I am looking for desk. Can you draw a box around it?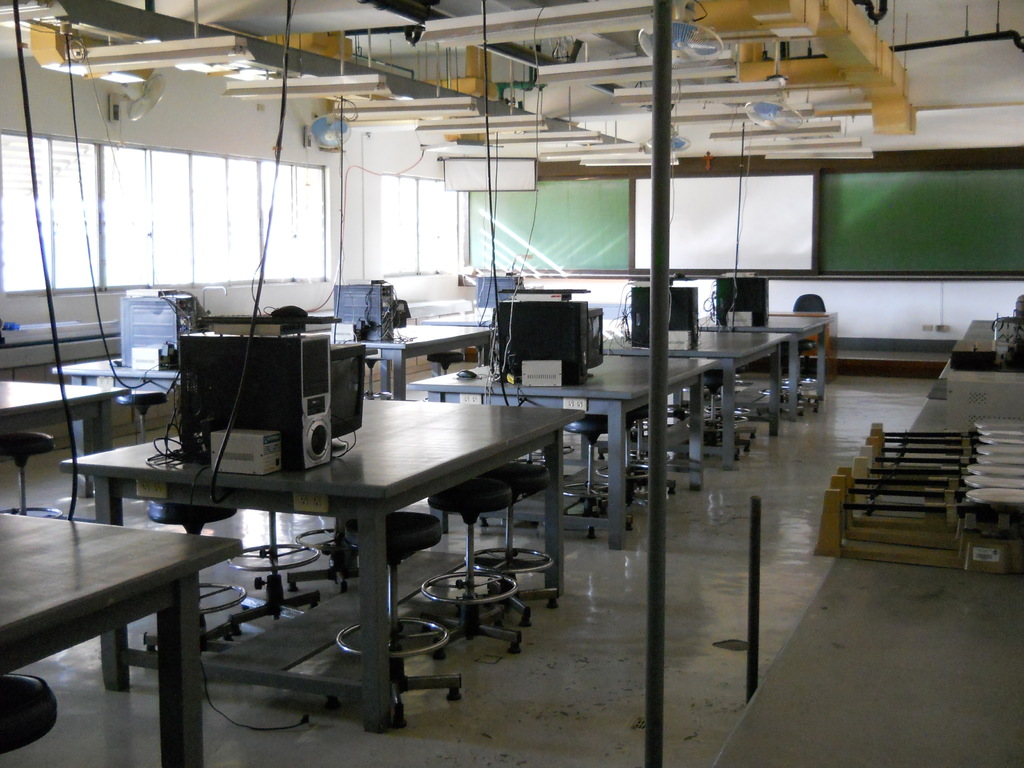
Sure, the bounding box is Rect(0, 509, 247, 767).
